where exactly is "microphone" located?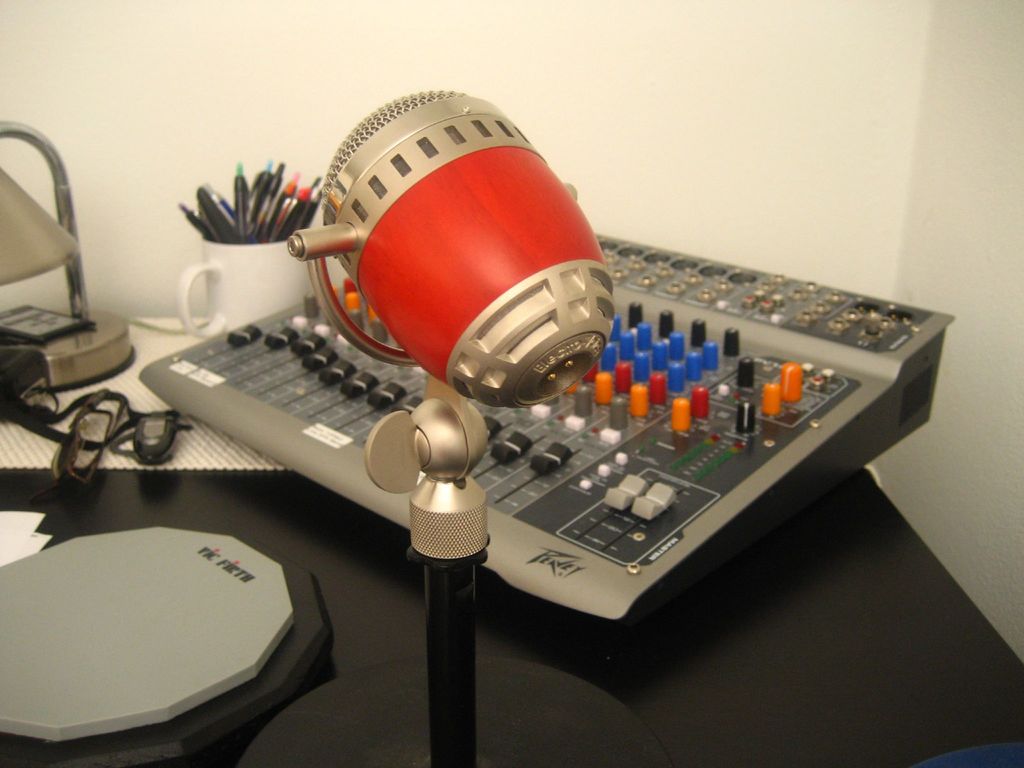
Its bounding box is box=[277, 77, 645, 767].
